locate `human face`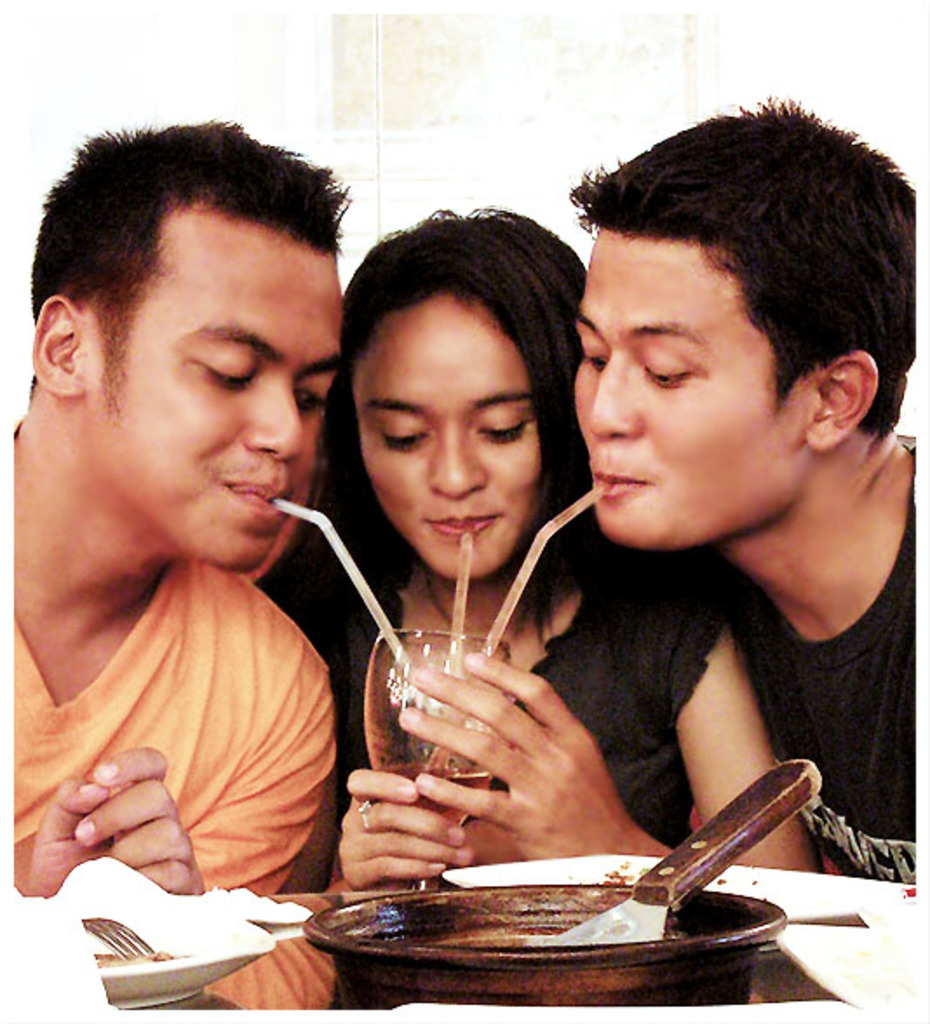
x1=362, y1=286, x2=542, y2=576
